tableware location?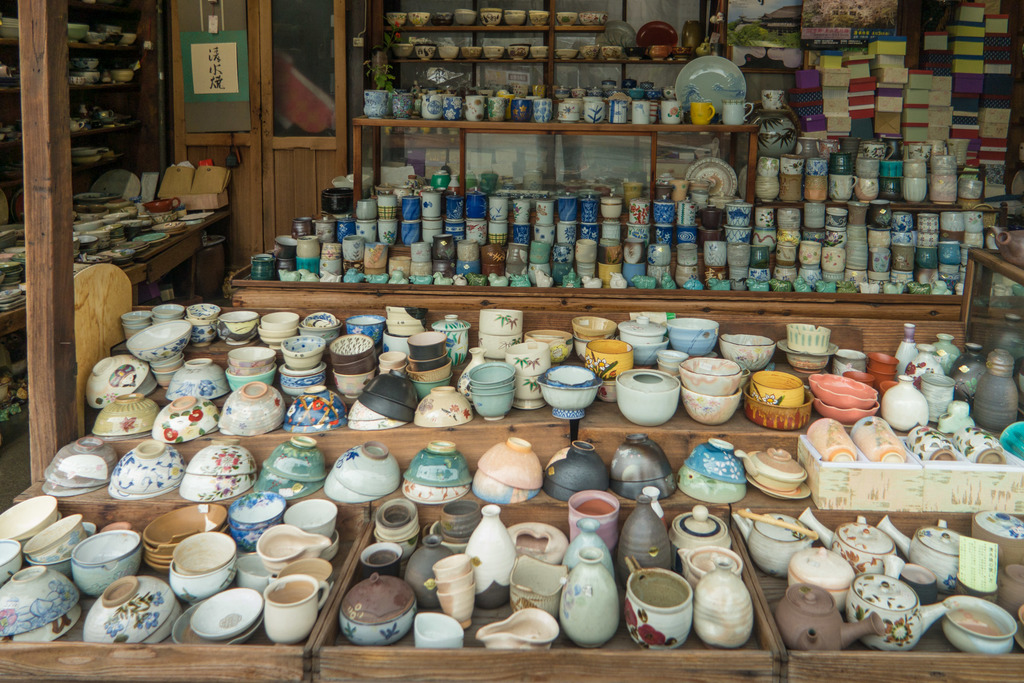
detection(604, 194, 623, 226)
